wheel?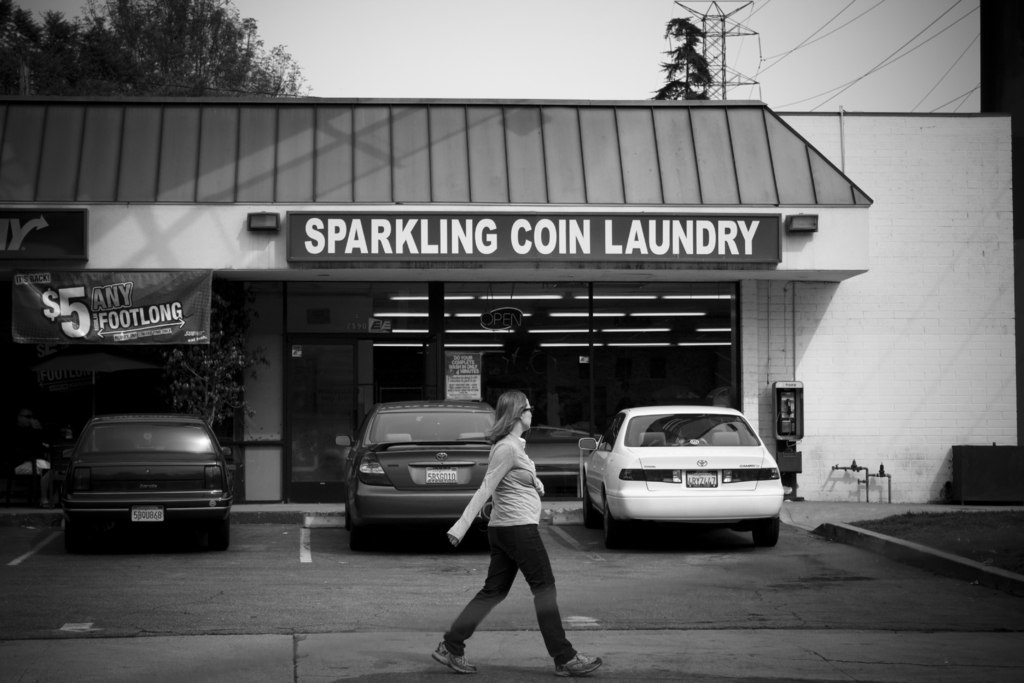
box=[63, 521, 85, 552]
